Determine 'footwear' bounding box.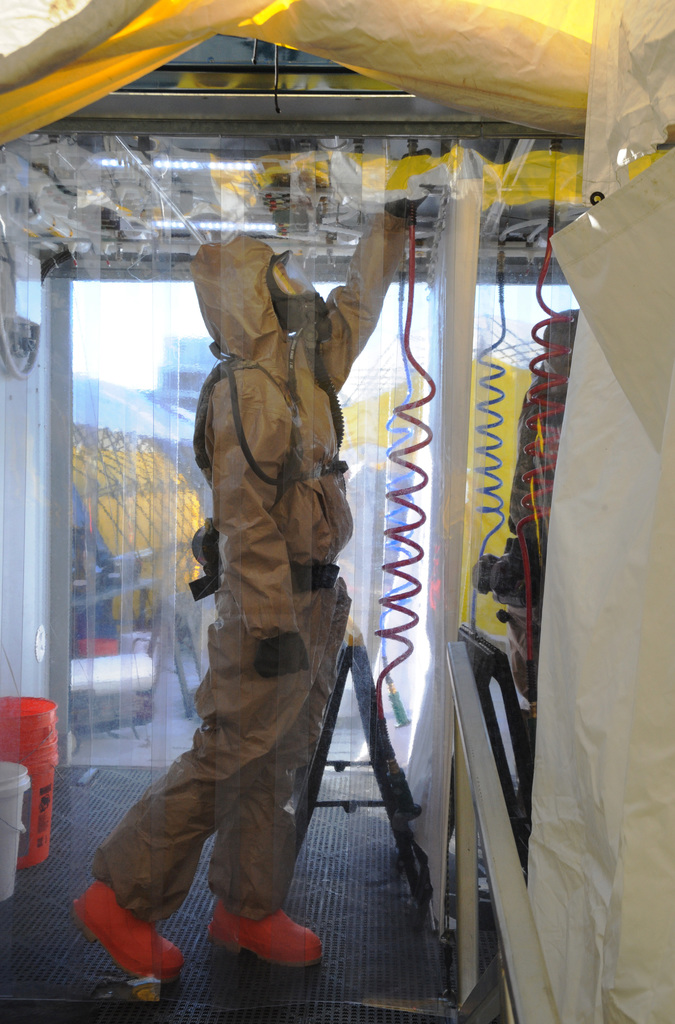
Determined: [69,882,181,984].
